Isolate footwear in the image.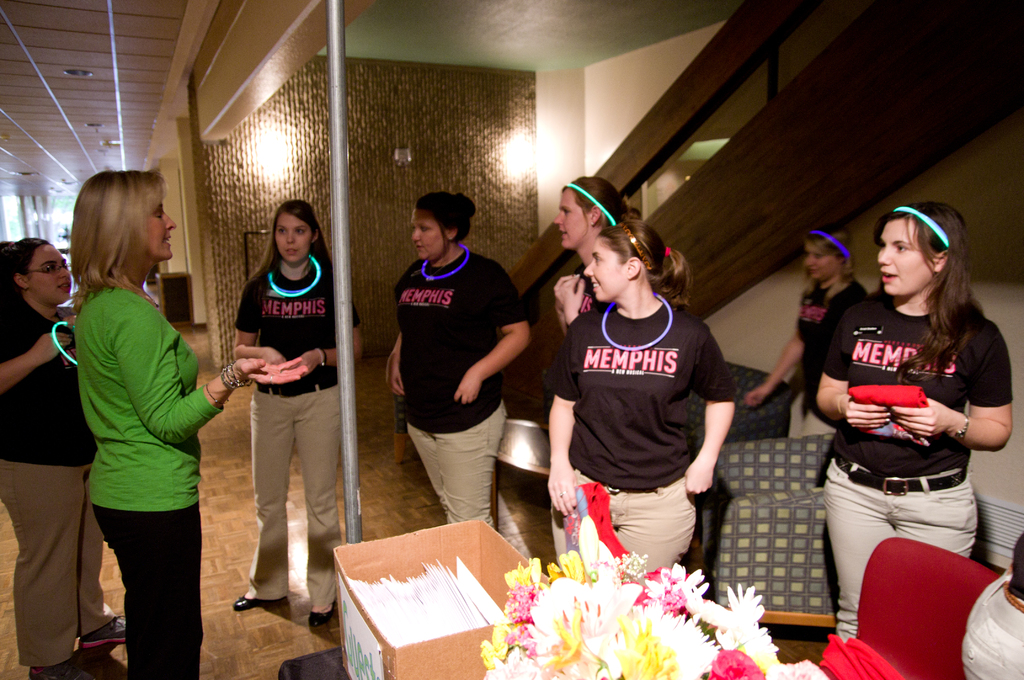
Isolated region: (232, 592, 283, 608).
